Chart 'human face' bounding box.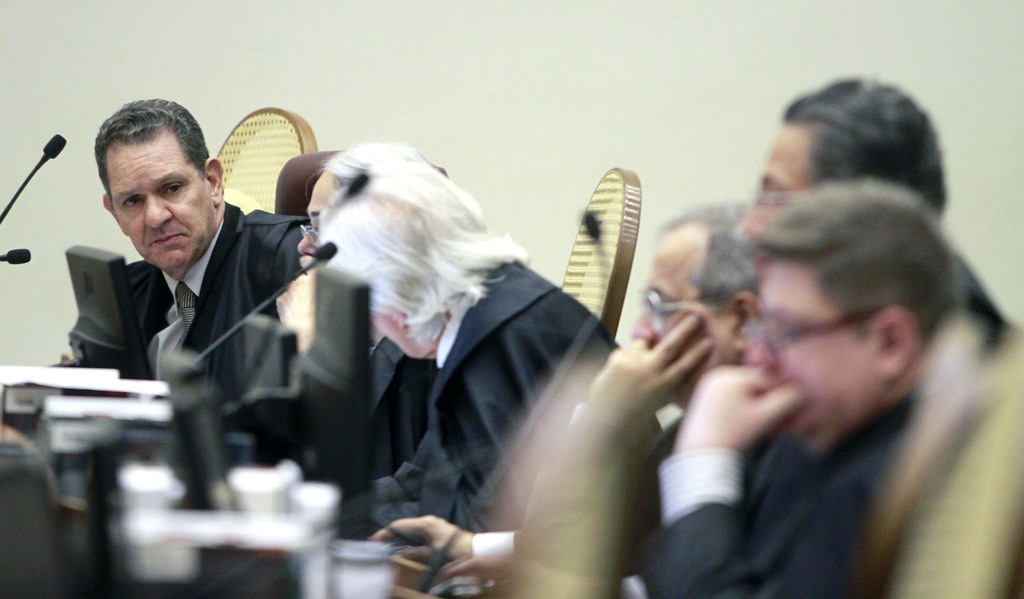
Charted: x1=368, y1=314, x2=429, y2=357.
